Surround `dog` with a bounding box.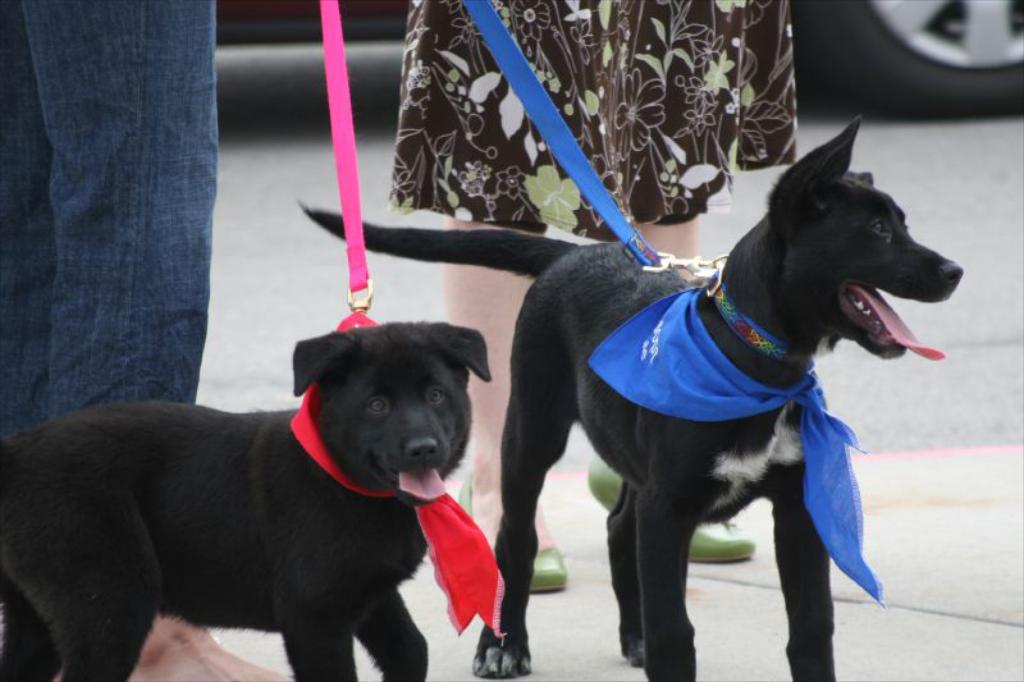
<region>0, 324, 492, 681</region>.
